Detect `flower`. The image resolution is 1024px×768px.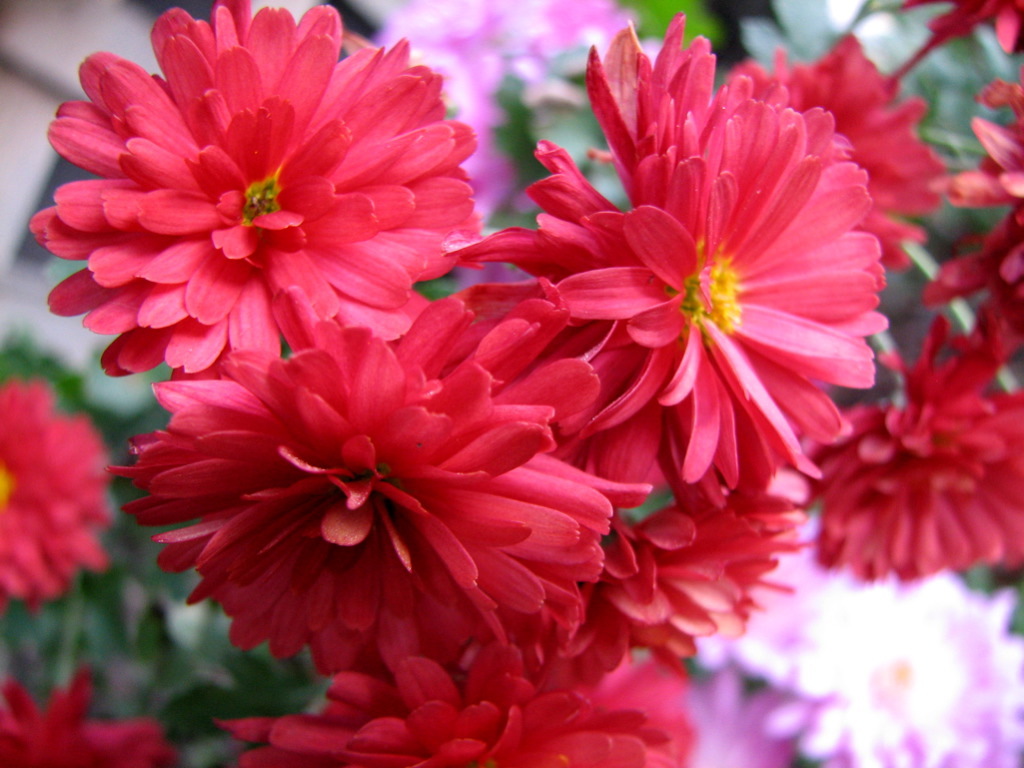
(x1=762, y1=568, x2=1023, y2=767).
